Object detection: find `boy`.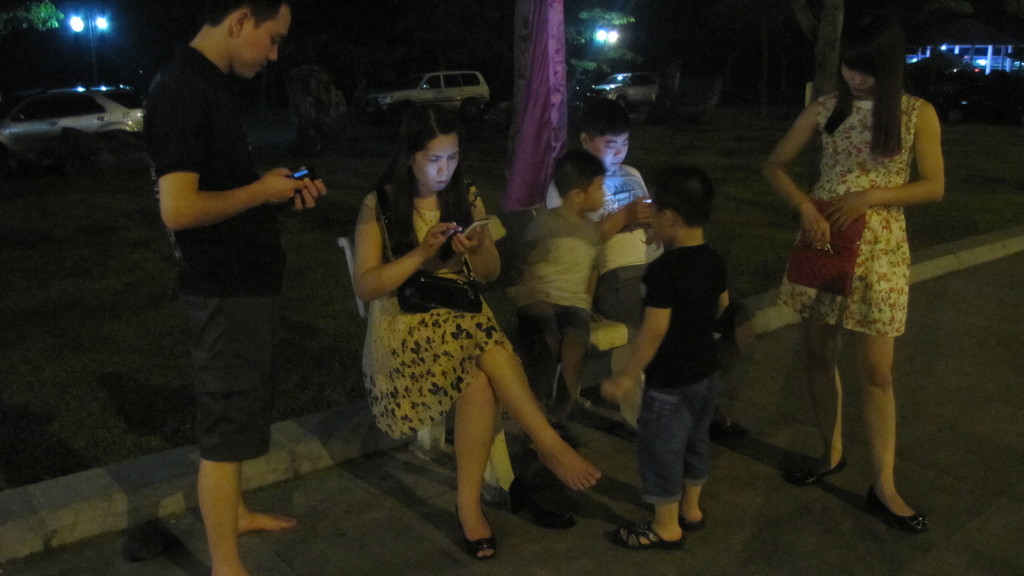
bbox(600, 163, 740, 545).
